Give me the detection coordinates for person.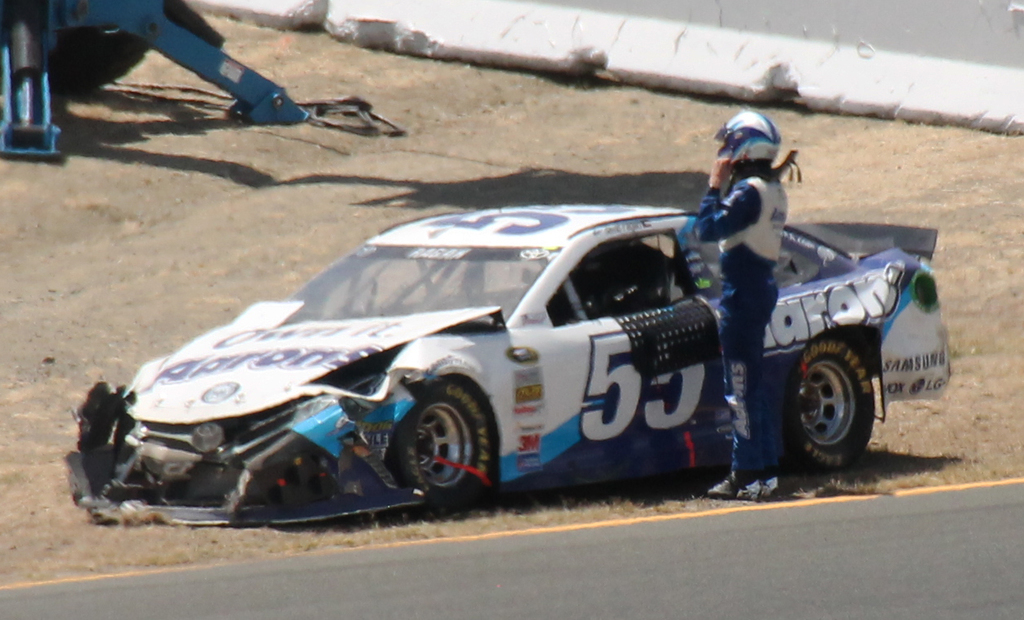
[690, 110, 788, 503].
